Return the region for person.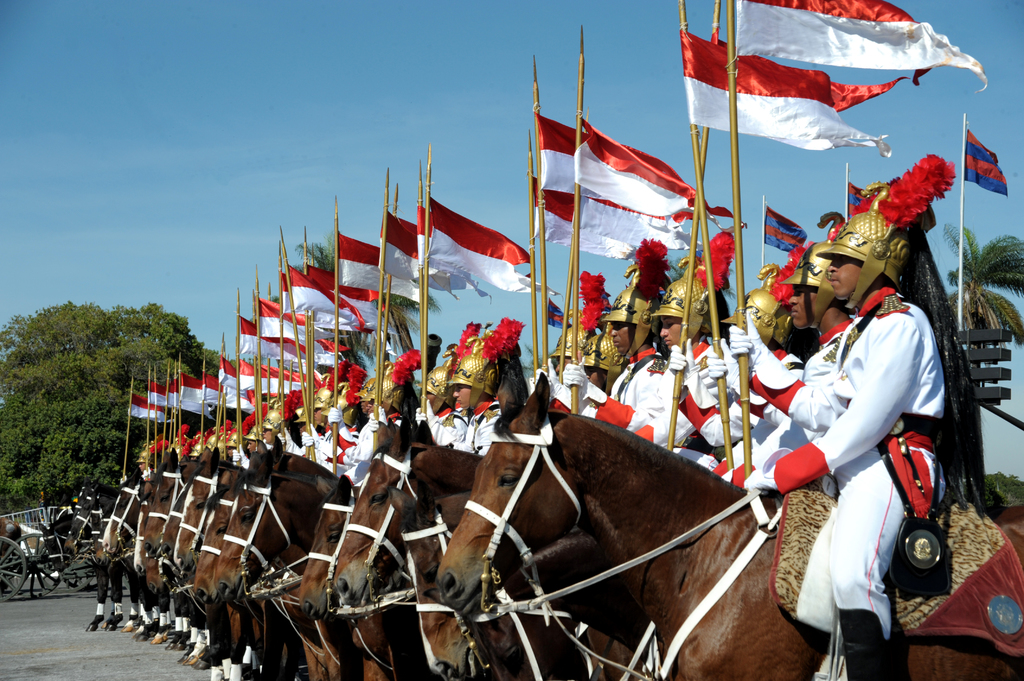
box(189, 429, 209, 461).
